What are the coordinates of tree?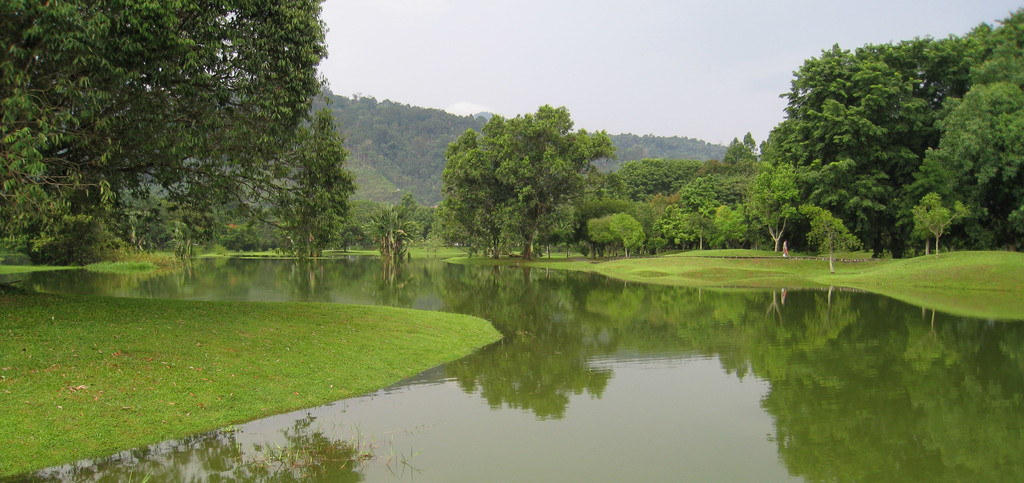
box=[767, 37, 936, 254].
